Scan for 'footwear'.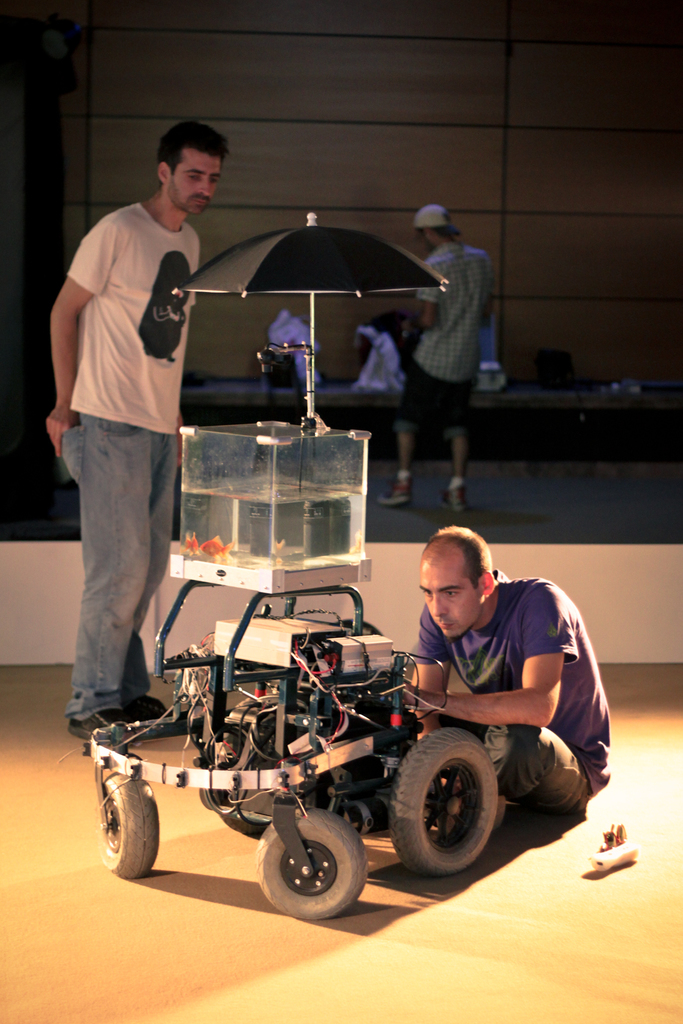
Scan result: box=[106, 683, 169, 728].
